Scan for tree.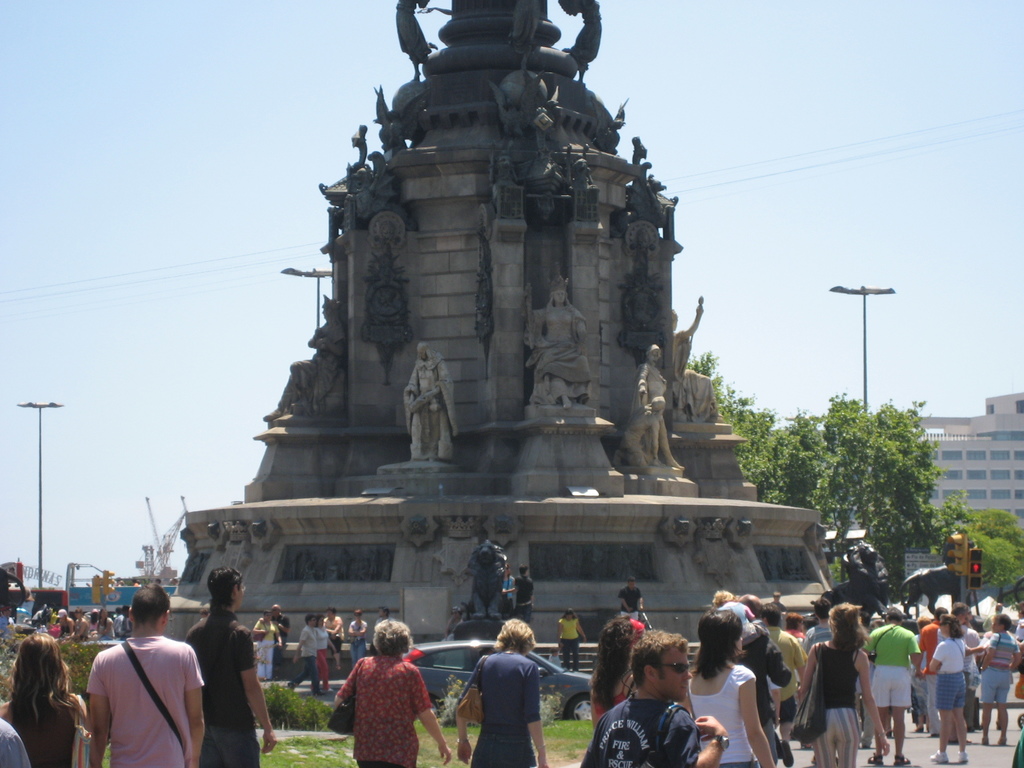
Scan result: l=954, t=511, r=1023, b=598.
